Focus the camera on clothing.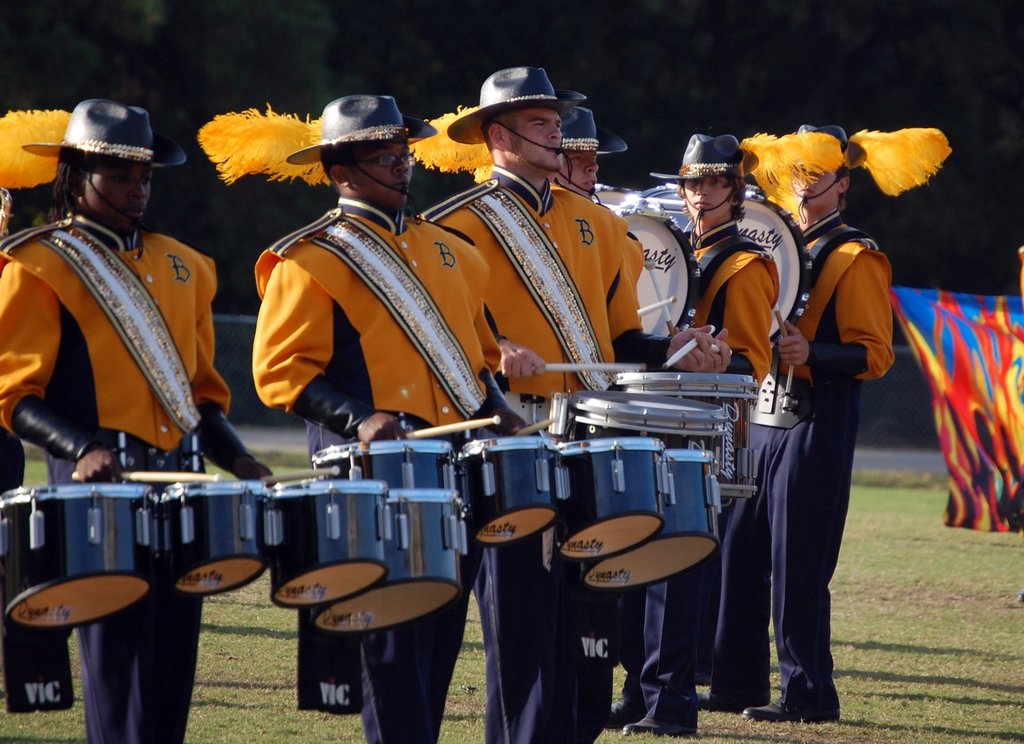
Focus region: 743,146,905,674.
